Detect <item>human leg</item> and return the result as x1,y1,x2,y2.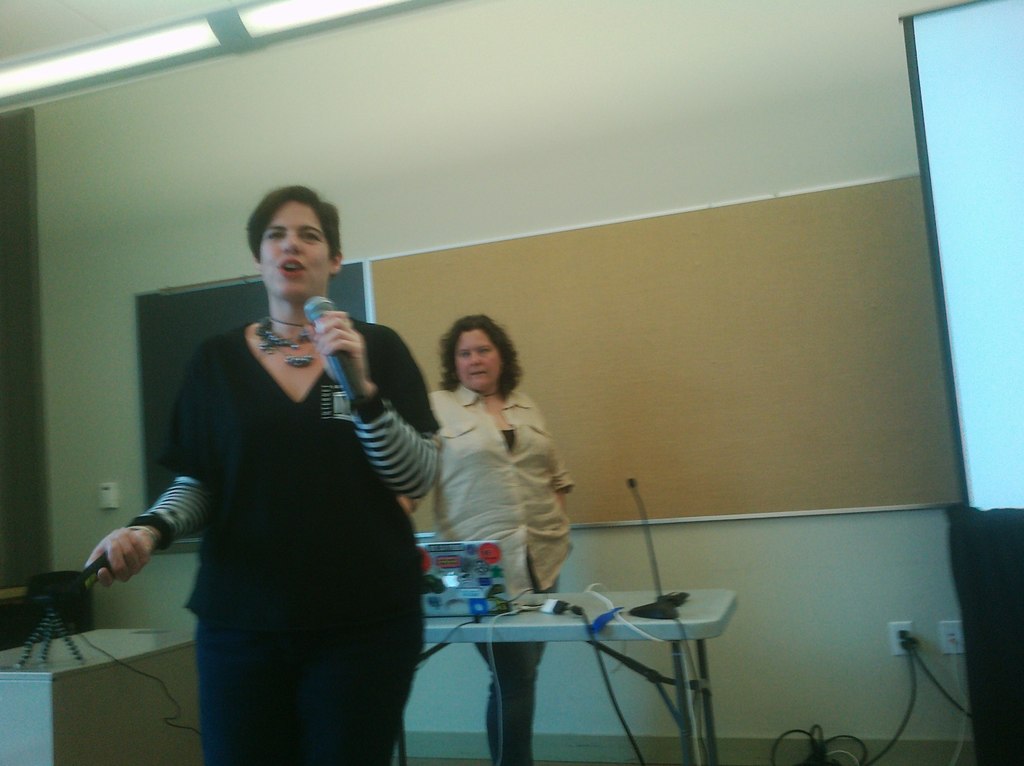
189,562,296,765.
